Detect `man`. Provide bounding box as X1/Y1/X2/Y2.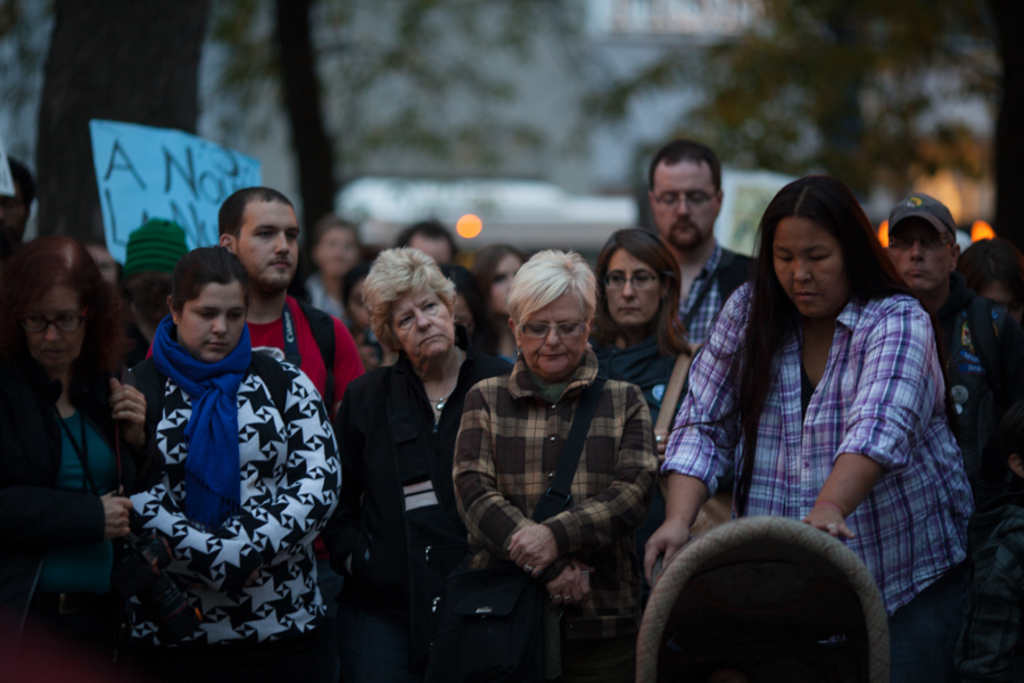
147/186/364/415.
